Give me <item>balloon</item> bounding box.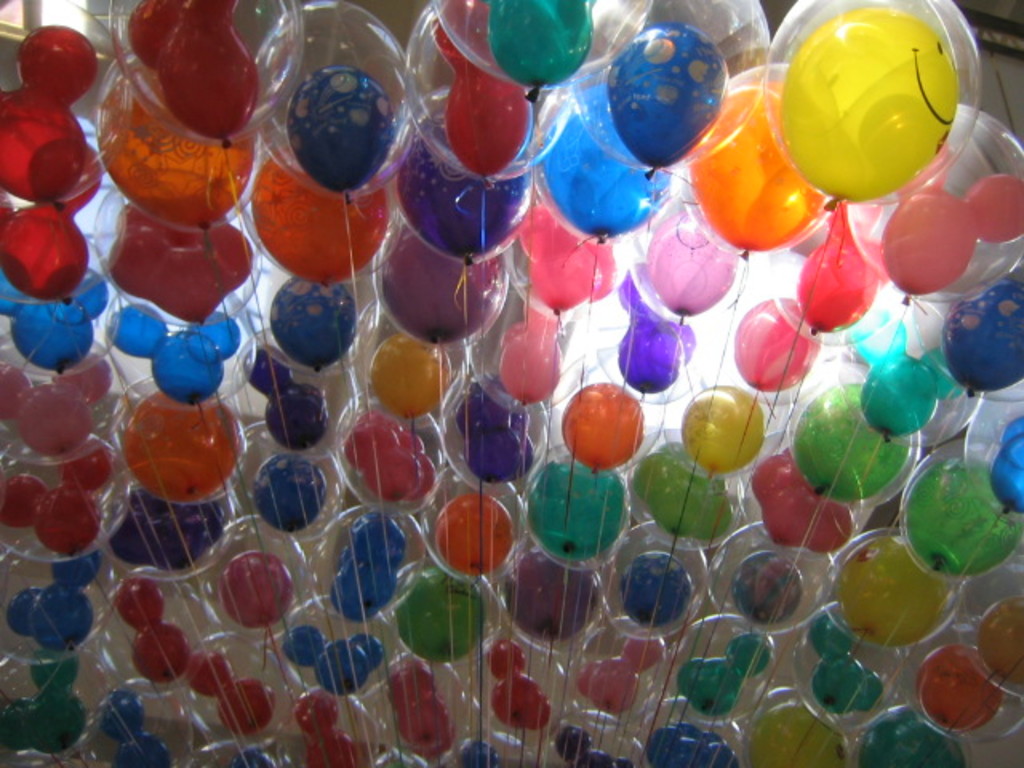
x1=506 y1=200 x2=629 y2=317.
